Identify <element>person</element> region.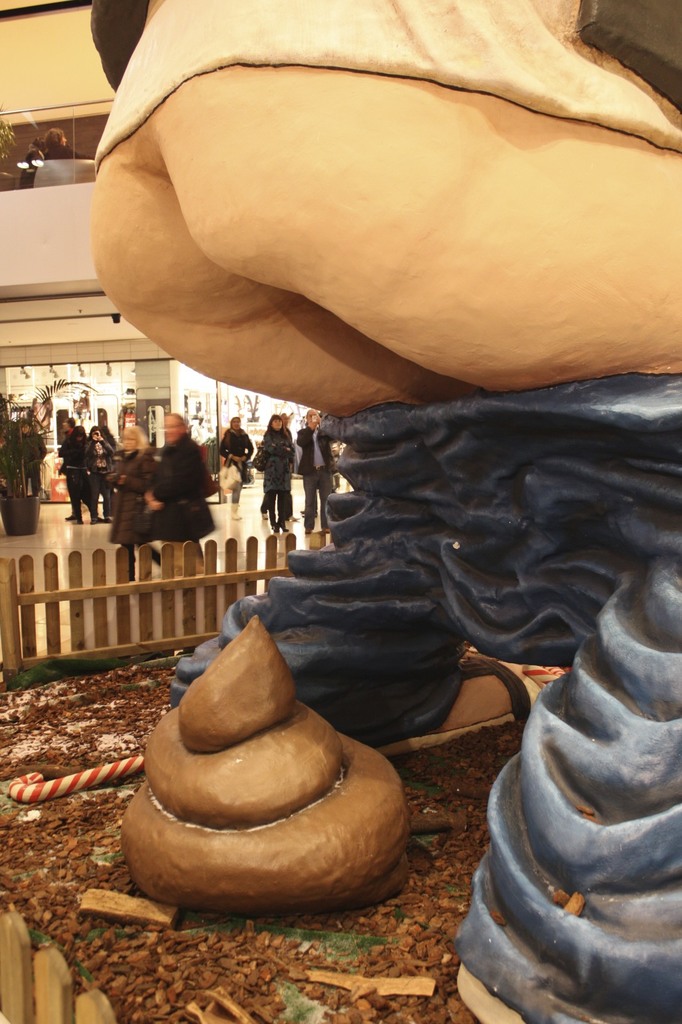
Region: [82, 425, 116, 525].
